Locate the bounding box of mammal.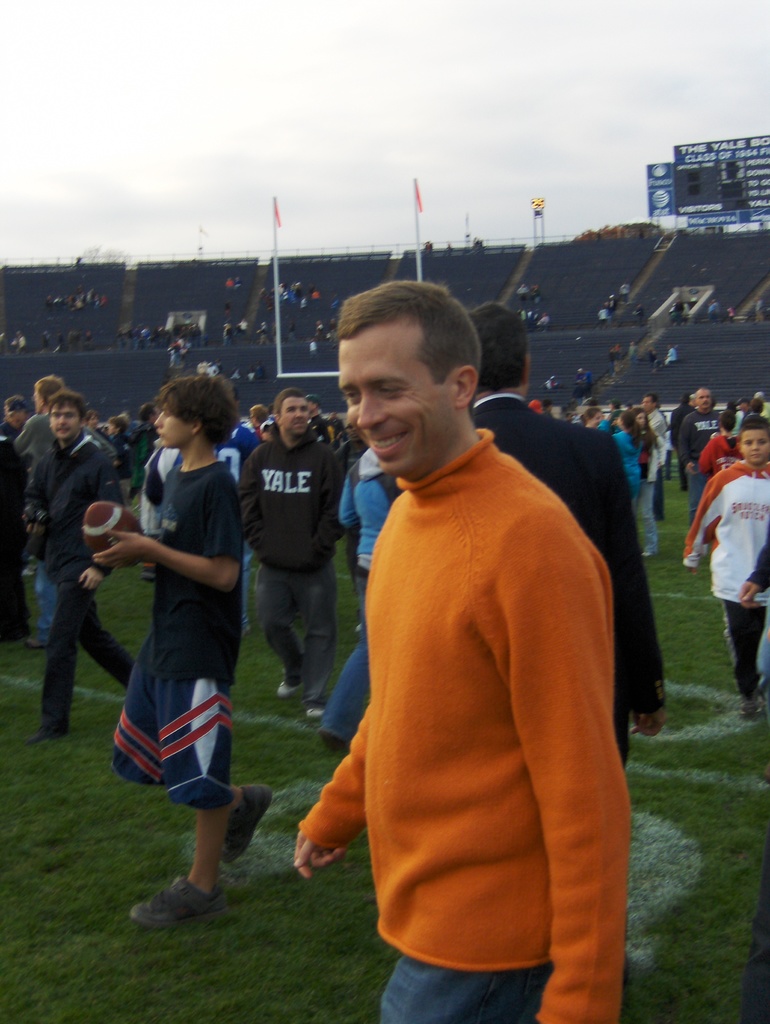
Bounding box: locate(757, 388, 769, 410).
